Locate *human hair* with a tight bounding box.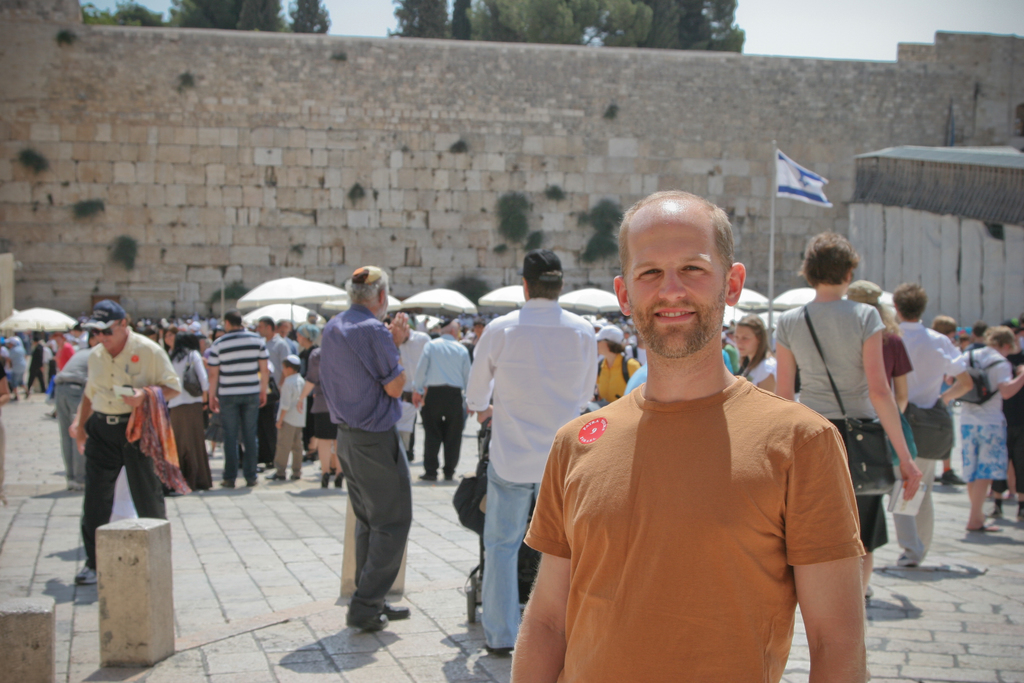
(740, 313, 766, 374).
